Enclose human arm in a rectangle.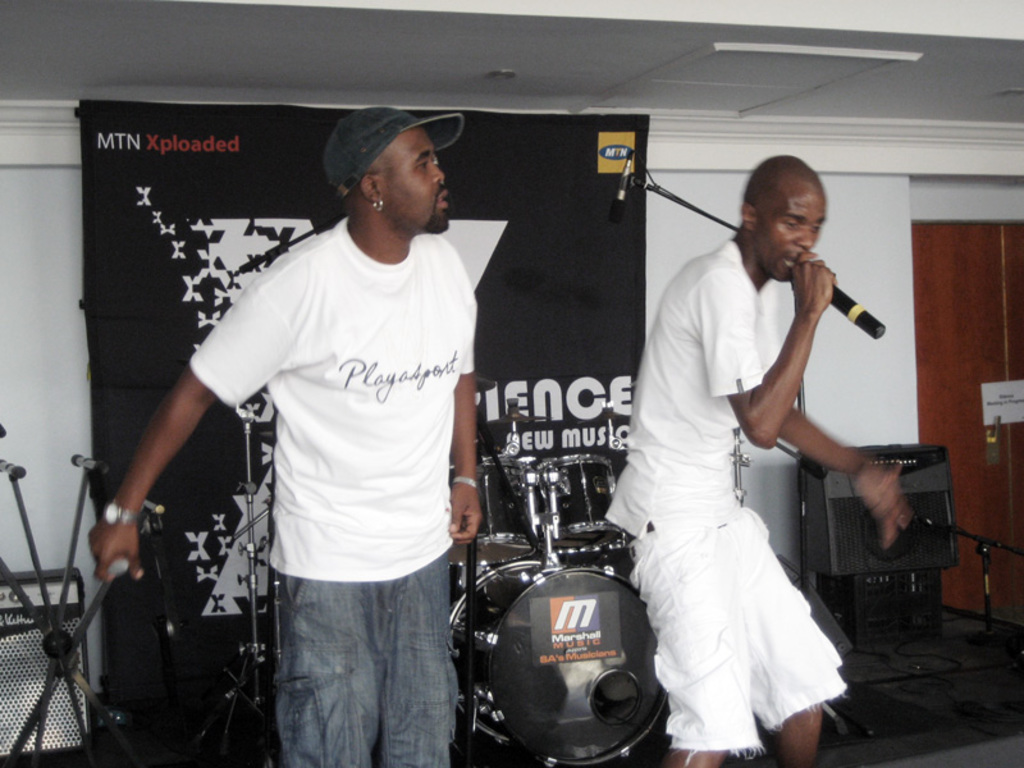
rect(439, 364, 488, 552).
